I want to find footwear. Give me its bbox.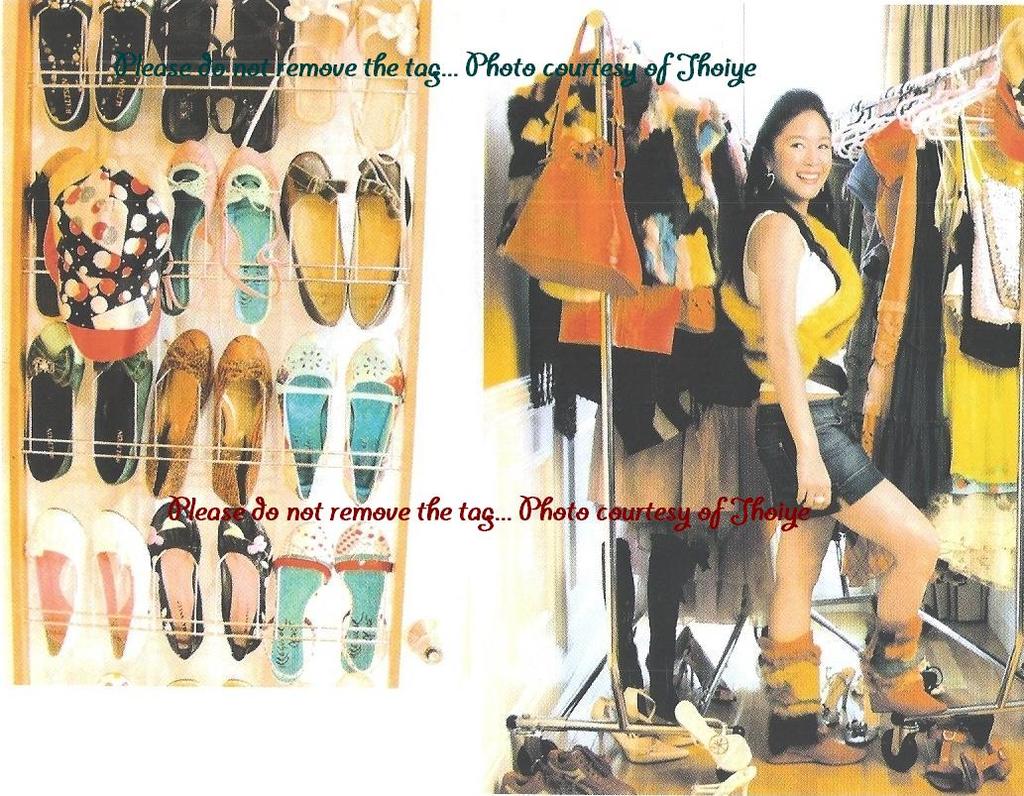
bbox=(134, 518, 201, 667).
